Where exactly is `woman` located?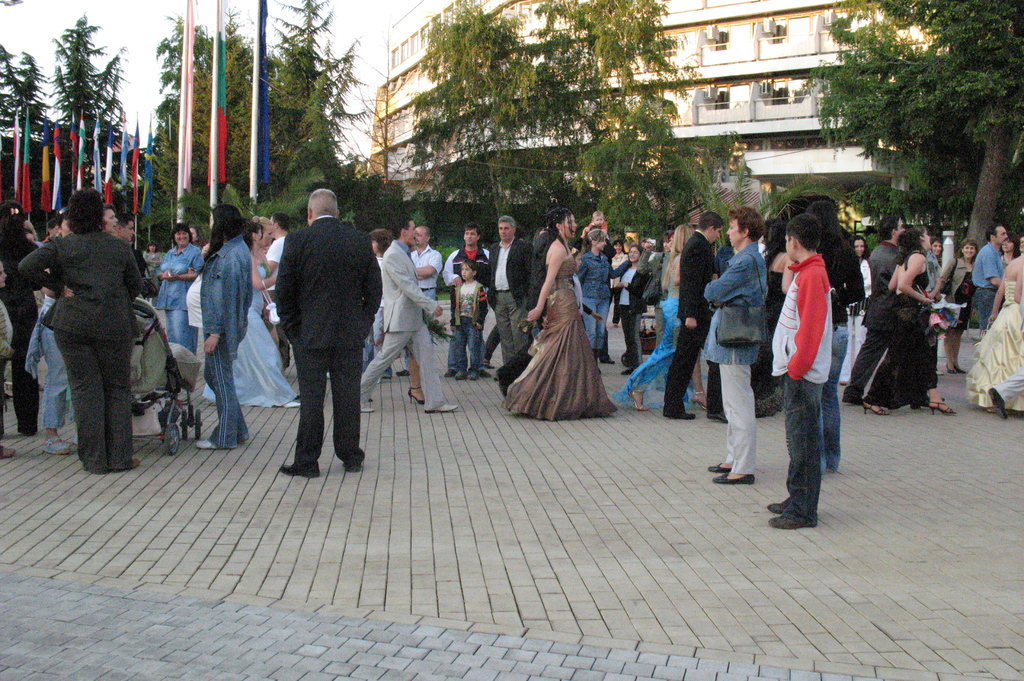
Its bounding box is <box>645,223,684,355</box>.
